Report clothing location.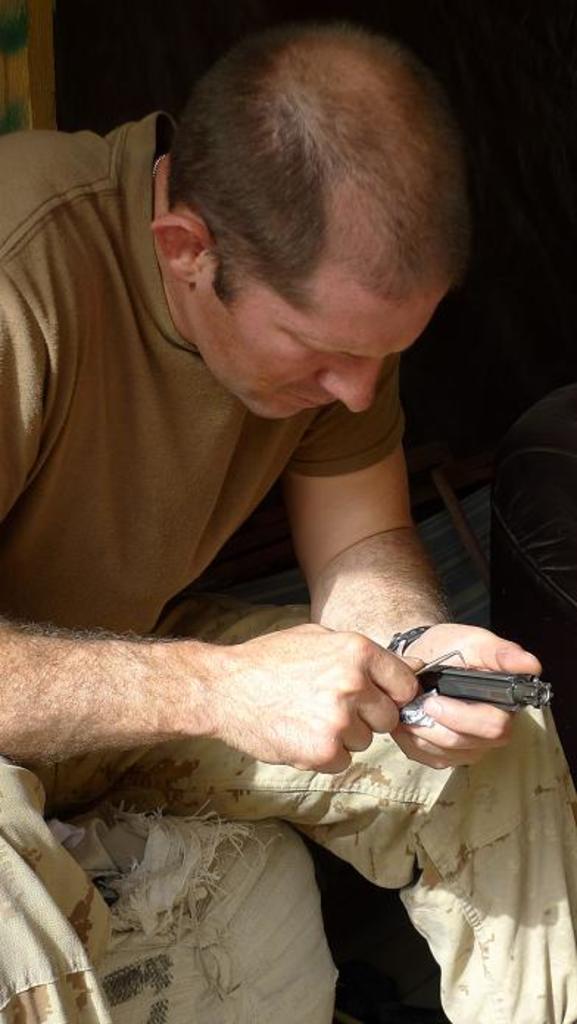
Report: Rect(0, 113, 406, 634).
